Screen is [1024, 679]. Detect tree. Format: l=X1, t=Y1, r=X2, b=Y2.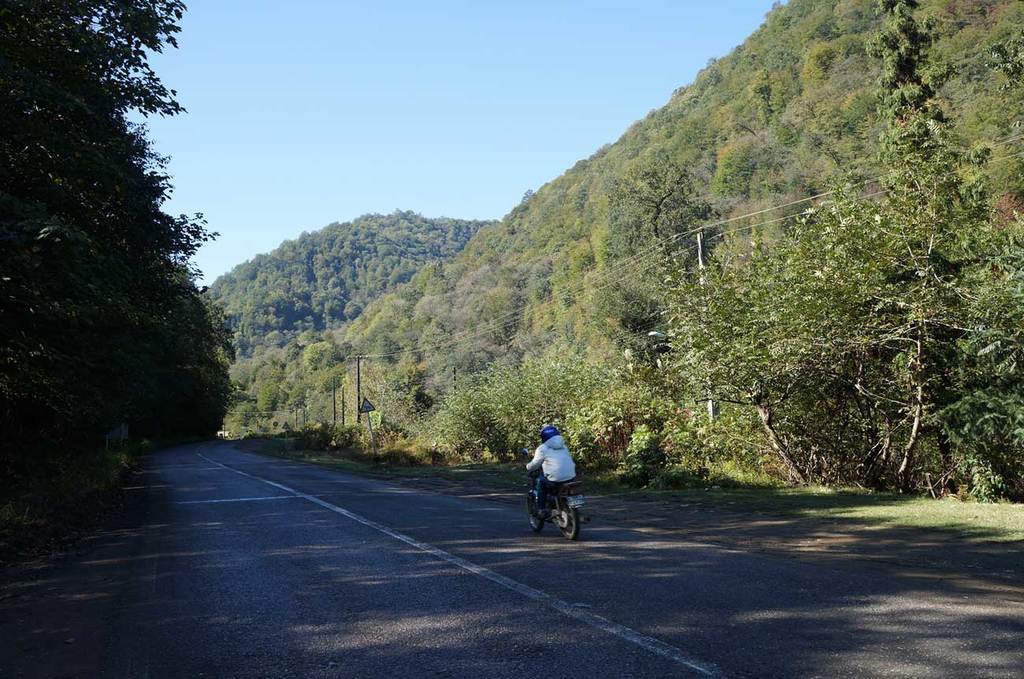
l=20, t=260, r=229, b=436.
